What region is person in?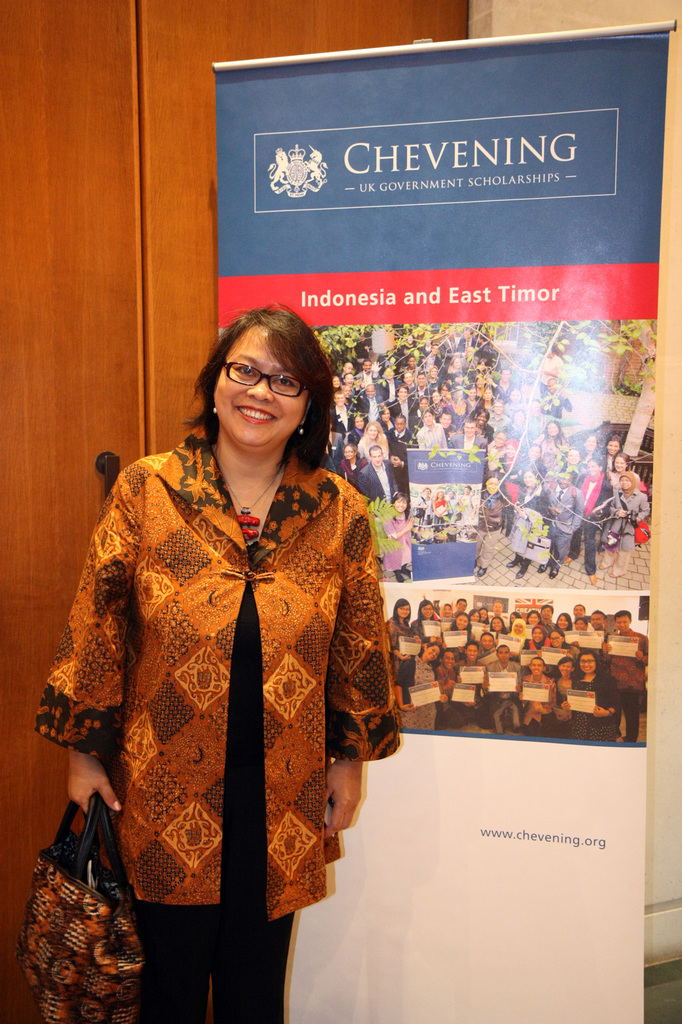
l=36, t=299, r=400, b=1023.
